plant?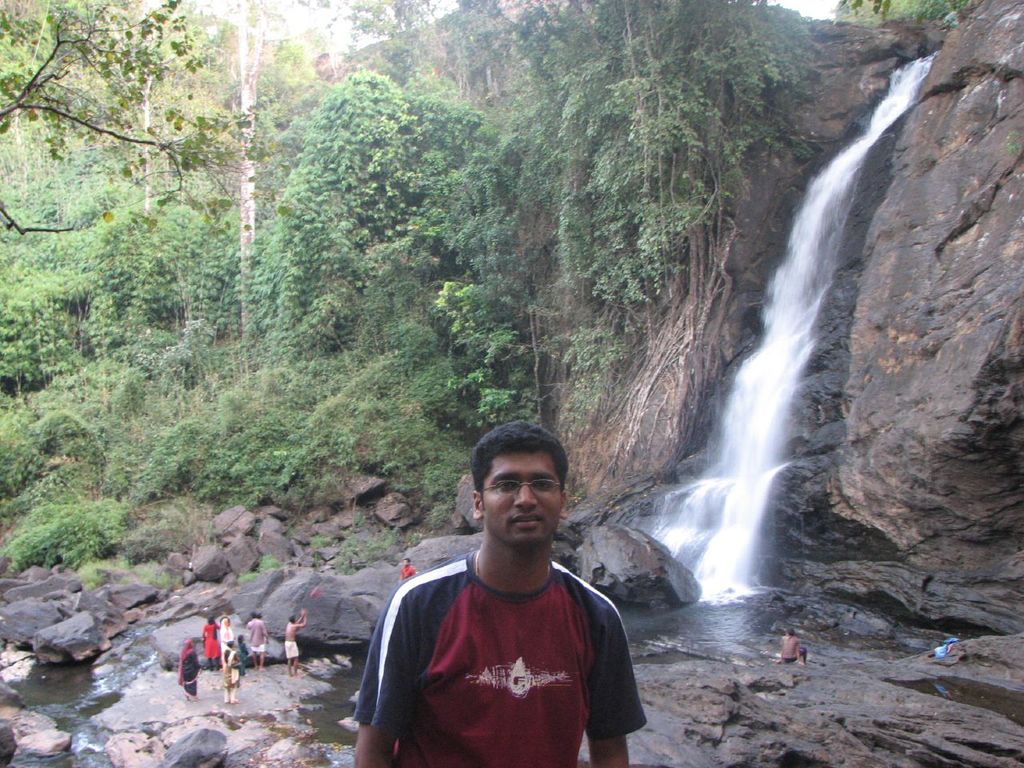
bbox(430, 272, 522, 396)
